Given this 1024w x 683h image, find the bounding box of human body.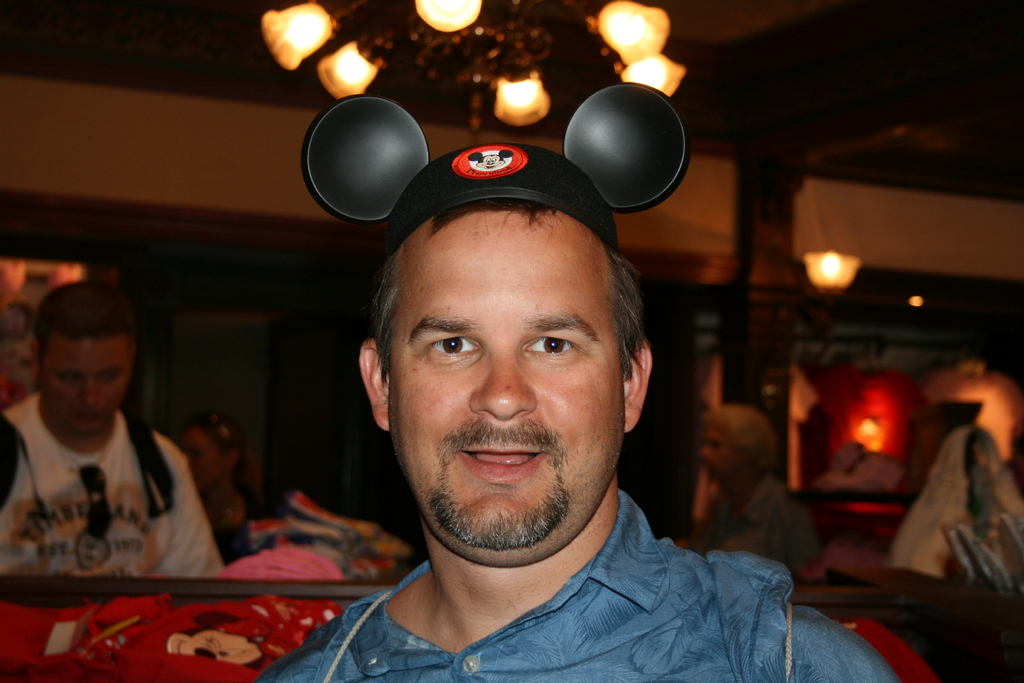
bbox=(250, 488, 890, 682).
